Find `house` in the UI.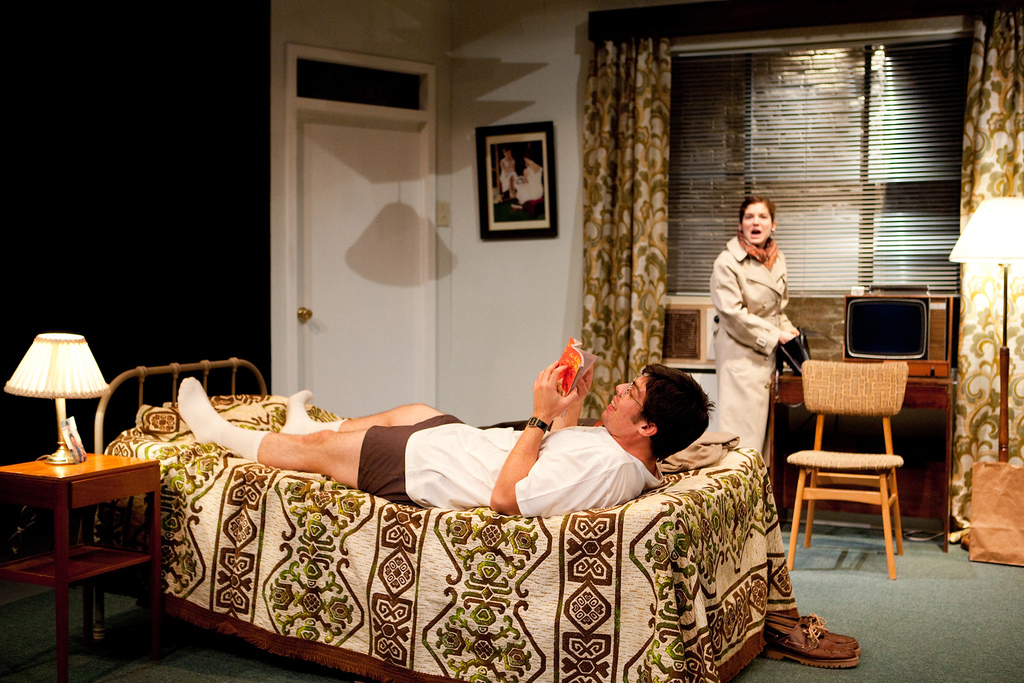
UI element at (0, 60, 1023, 636).
